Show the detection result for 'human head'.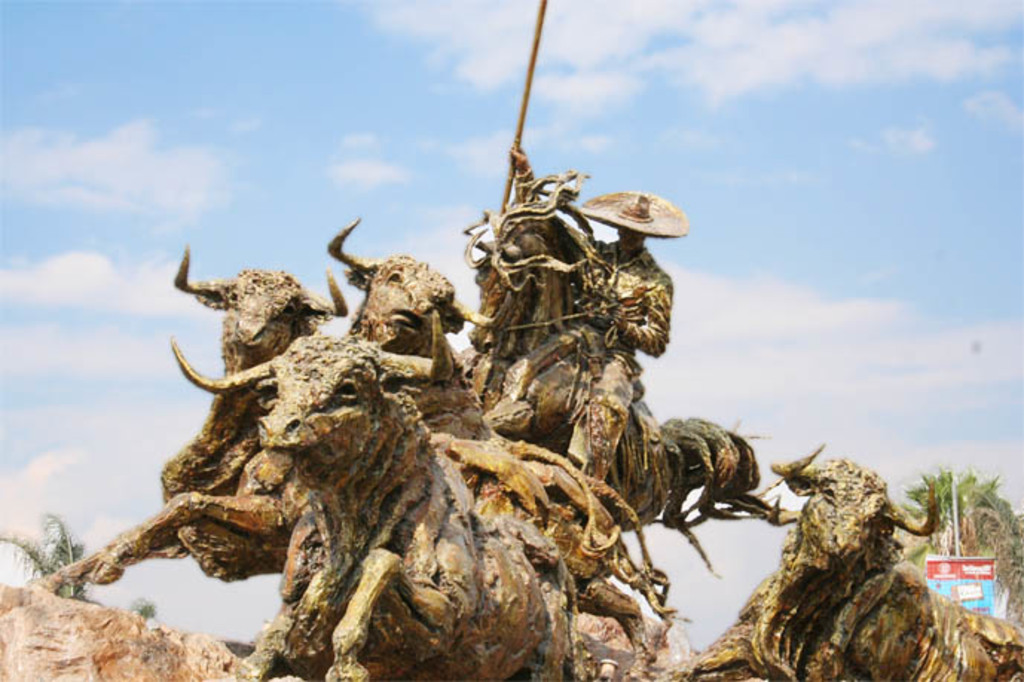
left=618, top=223, right=647, bottom=256.
